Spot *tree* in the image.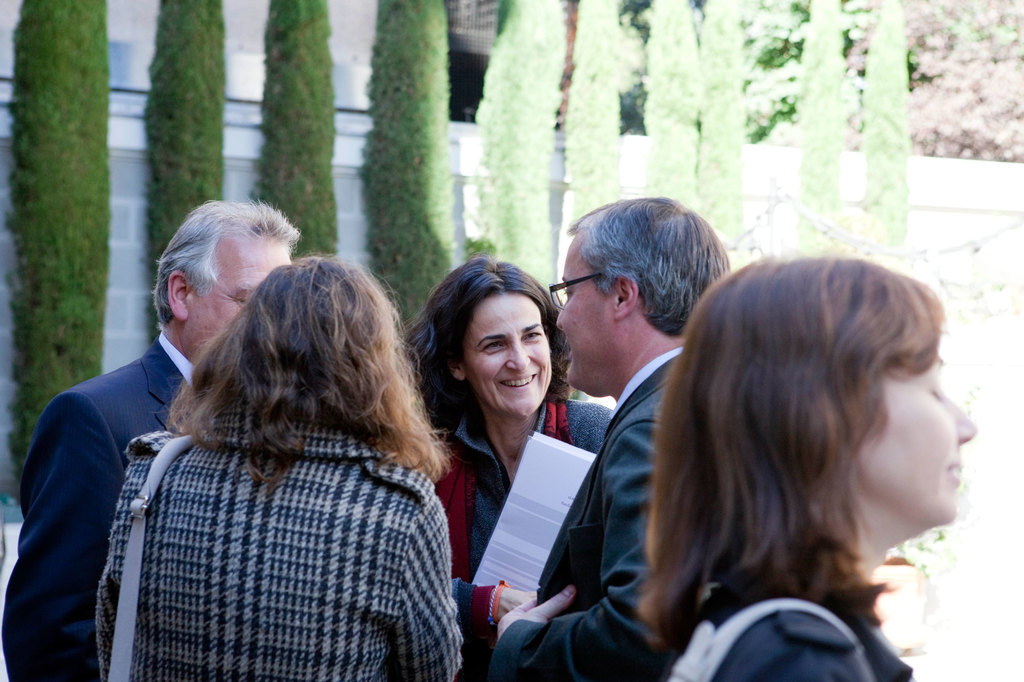
*tree* found at [140,0,225,351].
